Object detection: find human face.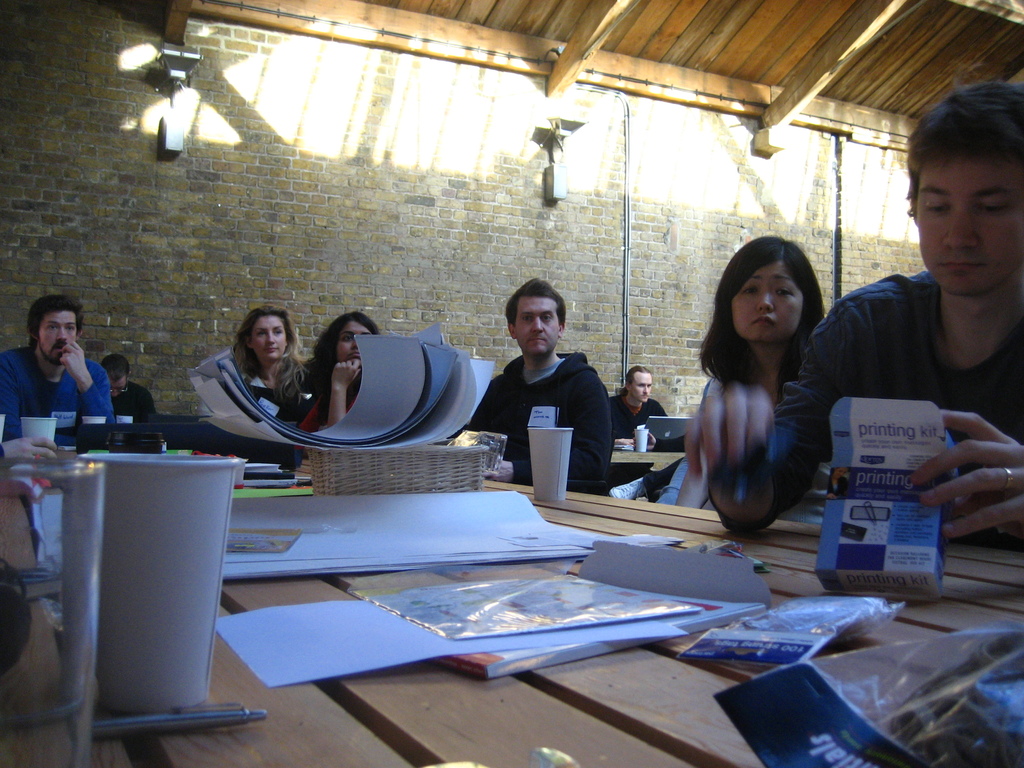
box=[630, 373, 654, 403].
